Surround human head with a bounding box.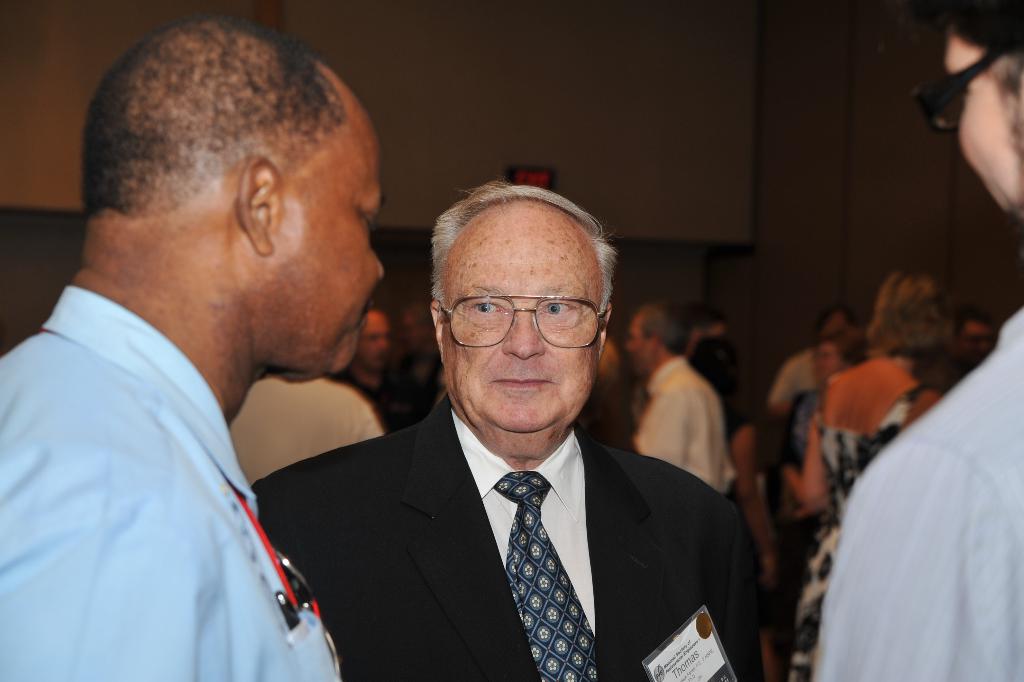
(421,173,619,389).
